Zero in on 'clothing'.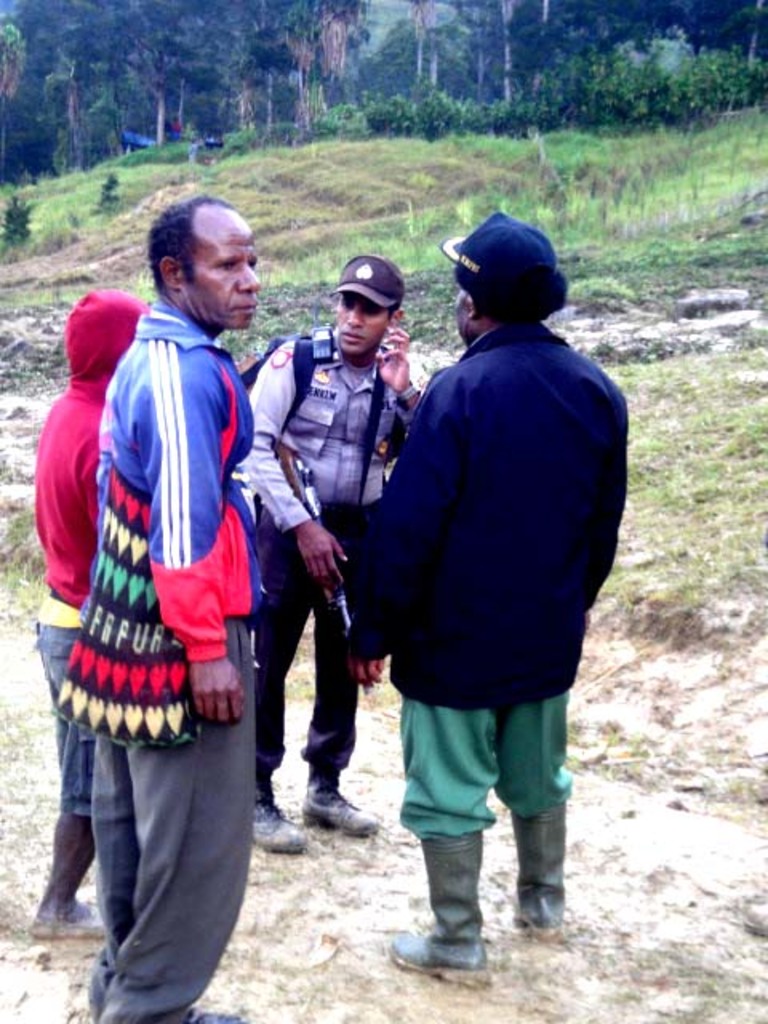
Zeroed in: [left=67, top=307, right=258, bottom=1022].
